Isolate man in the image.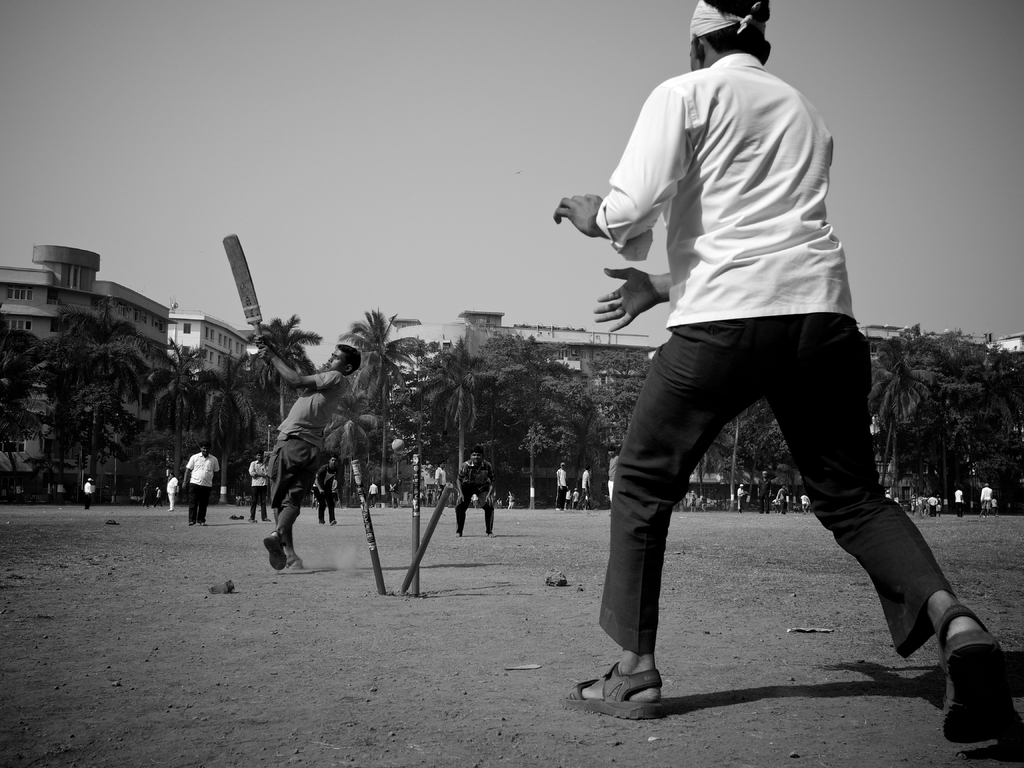
Isolated region: 166,470,181,511.
